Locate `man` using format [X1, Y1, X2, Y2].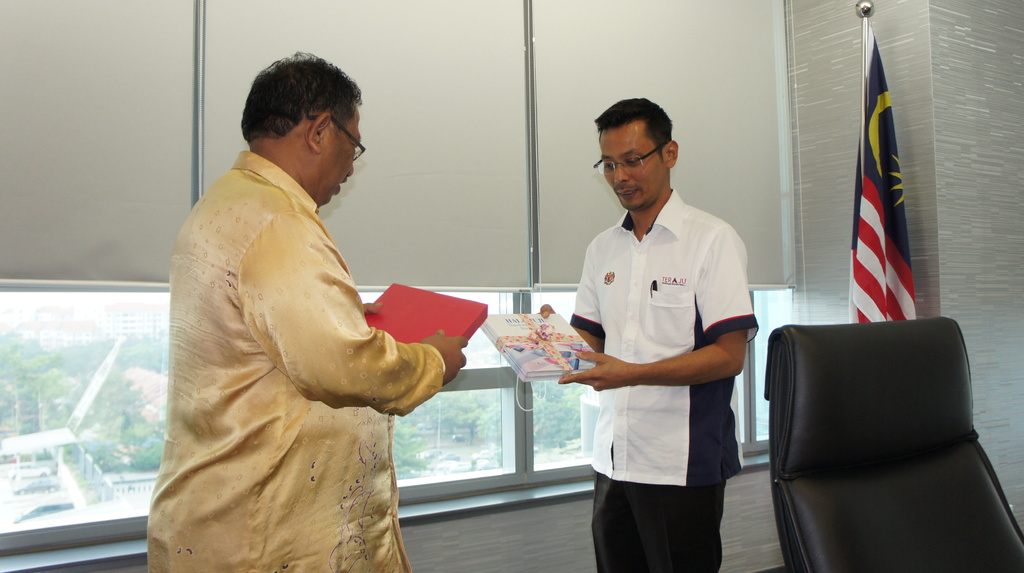
[563, 90, 756, 572].
